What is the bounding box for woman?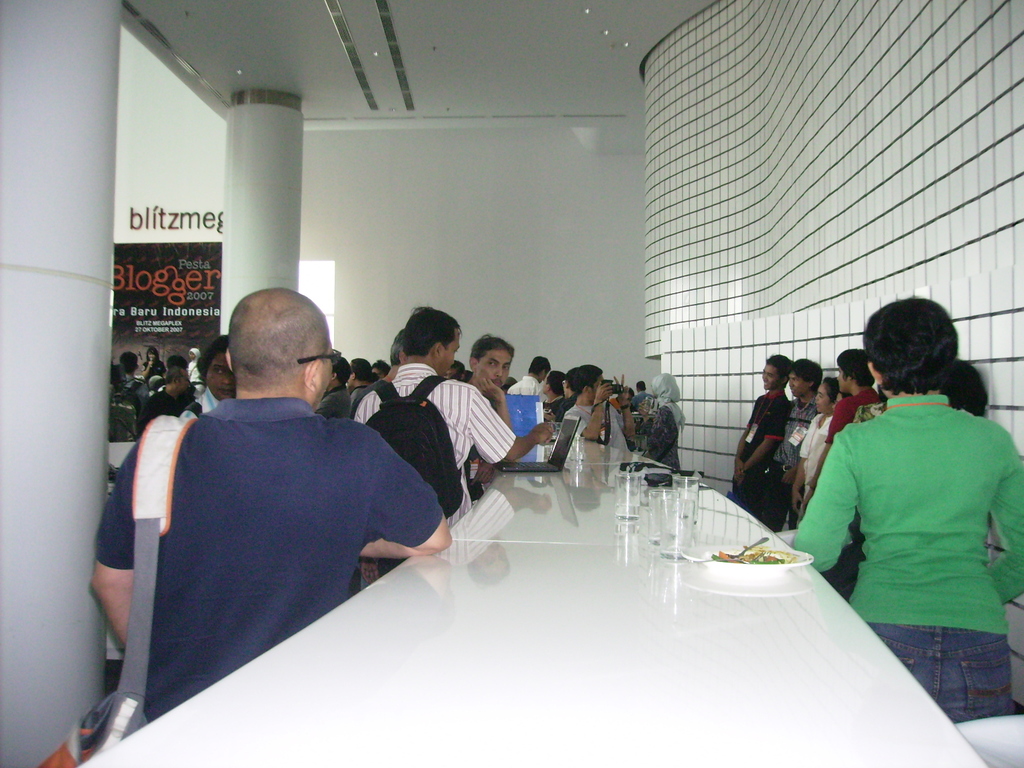
[644, 369, 686, 472].
